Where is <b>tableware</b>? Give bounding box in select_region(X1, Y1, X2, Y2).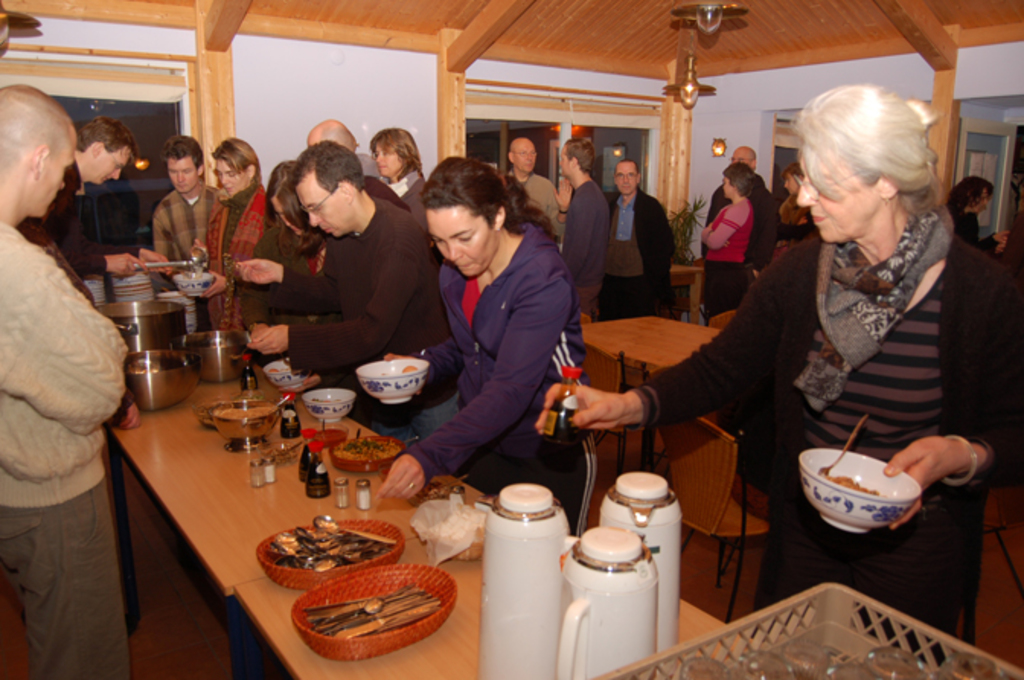
select_region(544, 370, 599, 448).
